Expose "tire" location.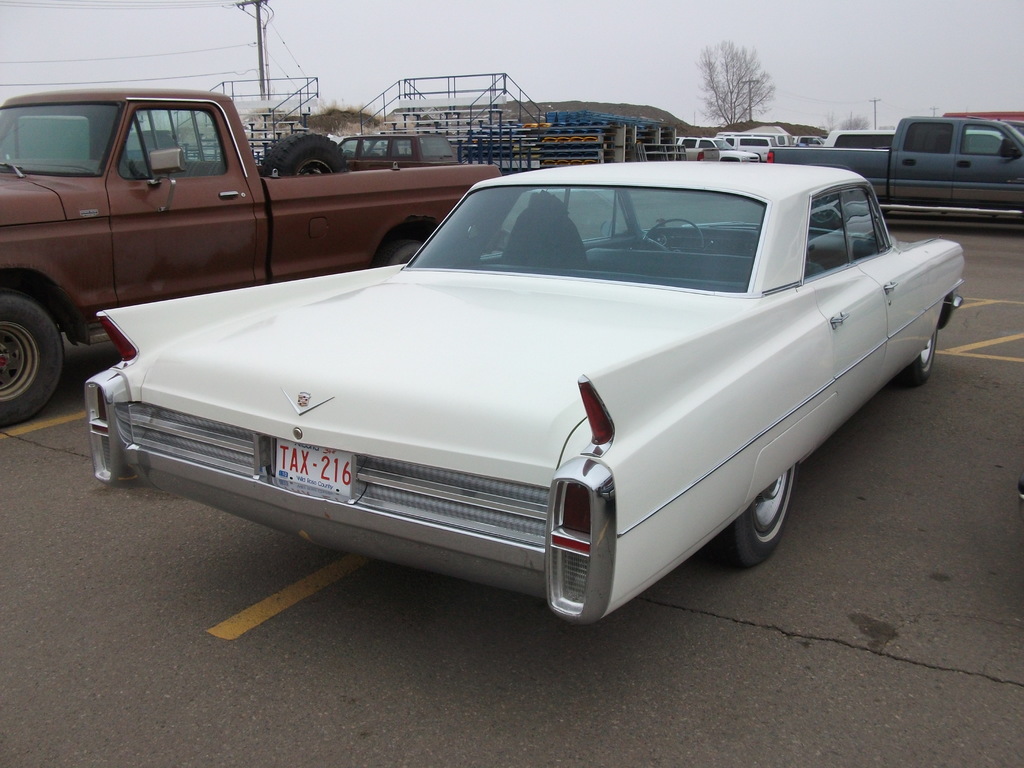
Exposed at {"left": 900, "top": 326, "right": 938, "bottom": 384}.
